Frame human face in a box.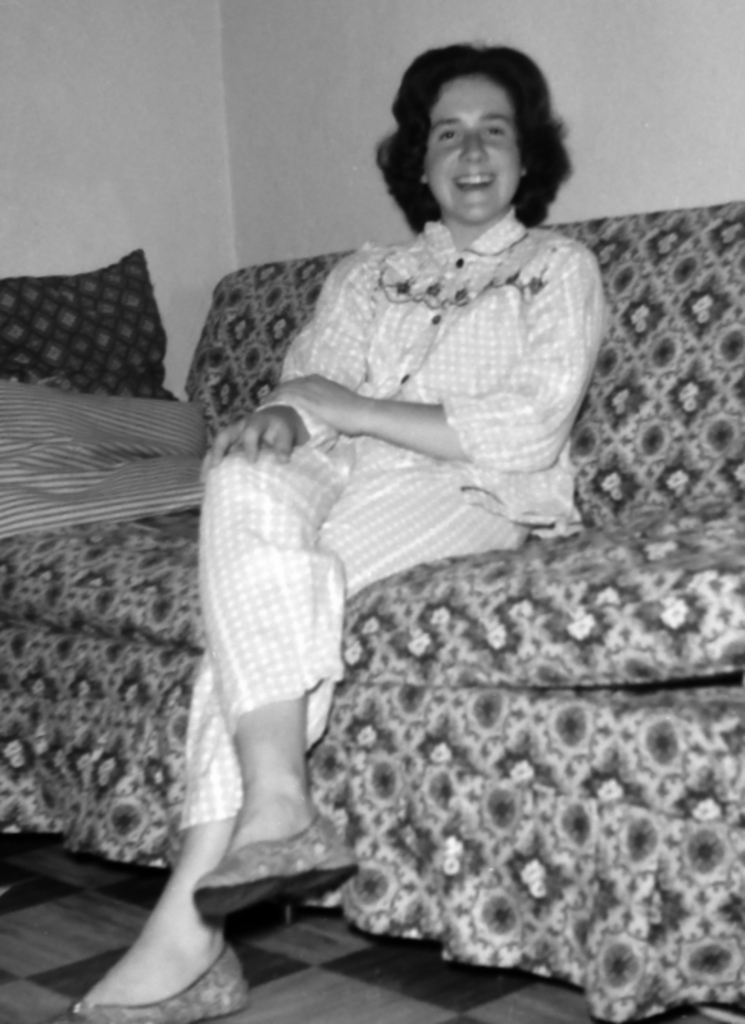
rect(423, 70, 522, 223).
